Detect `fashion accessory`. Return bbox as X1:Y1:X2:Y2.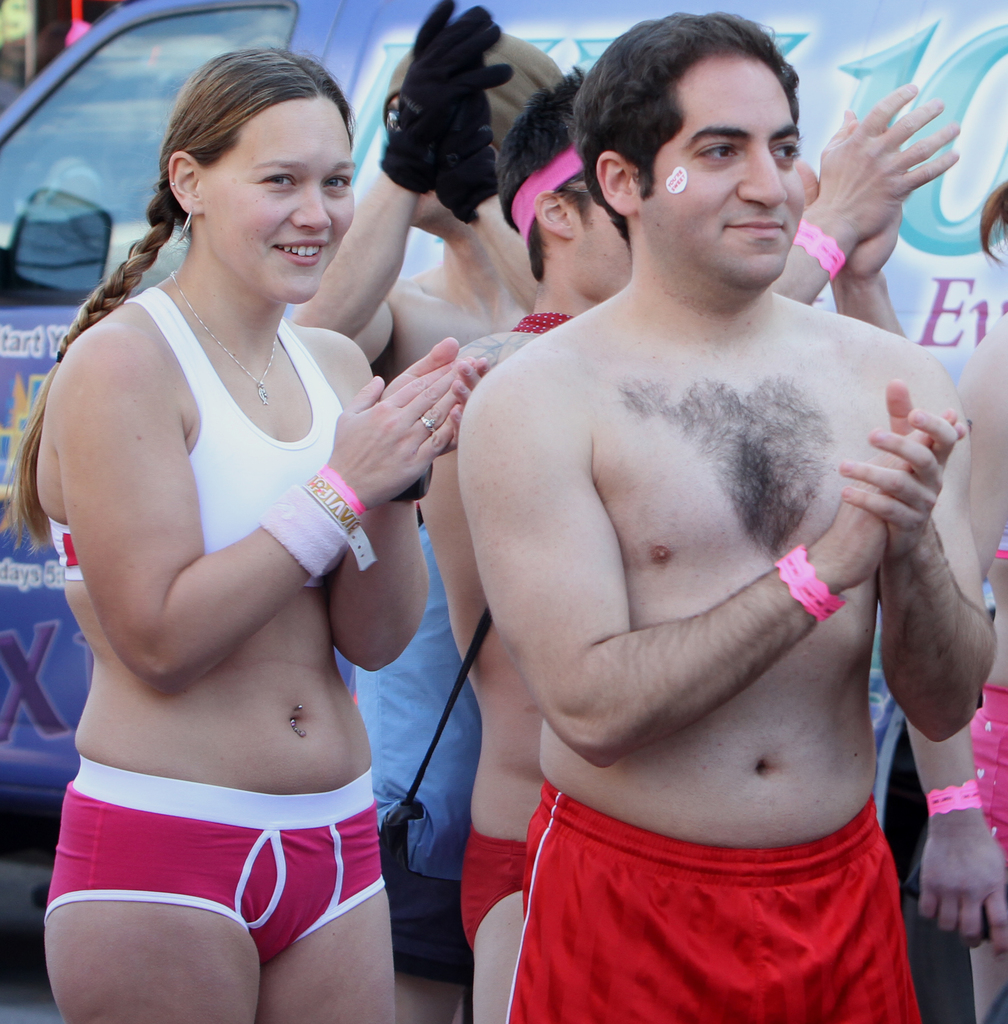
168:269:287:405.
